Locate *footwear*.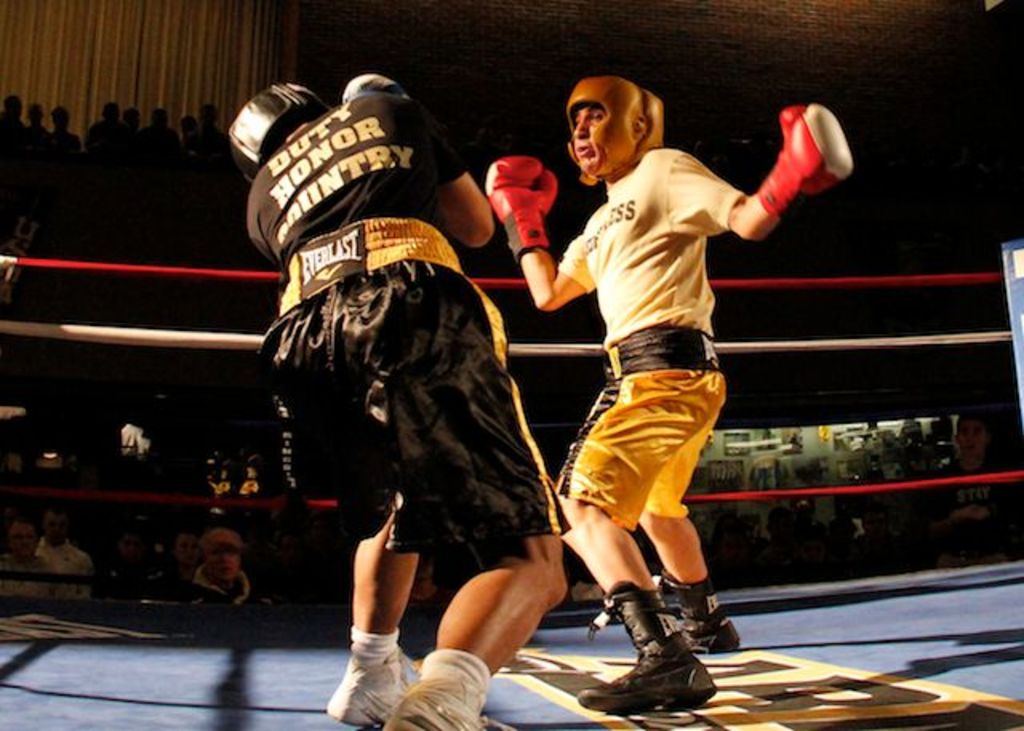
Bounding box: <bbox>382, 665, 509, 729</bbox>.
